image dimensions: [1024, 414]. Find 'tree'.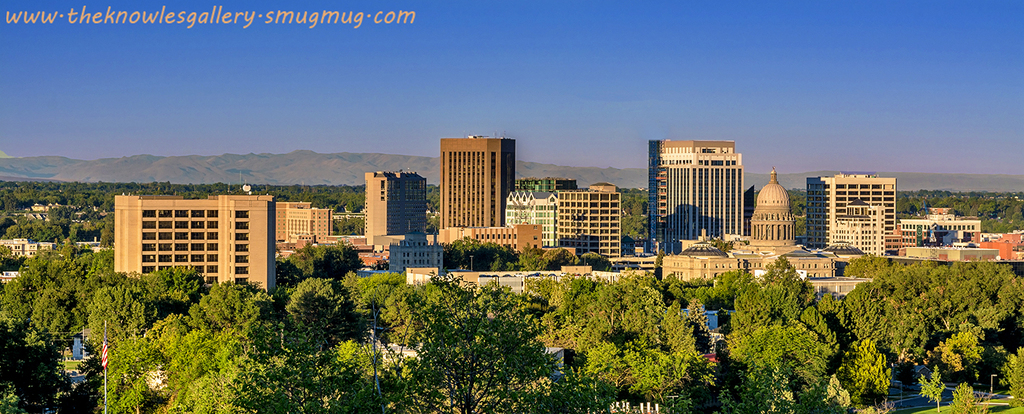
box=[918, 362, 945, 413].
